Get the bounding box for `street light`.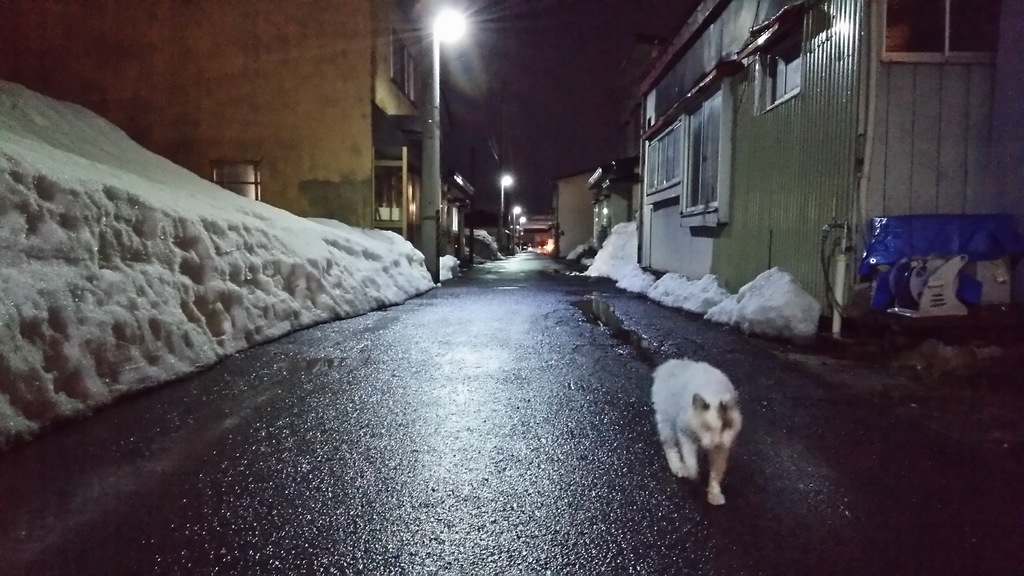
detection(518, 216, 531, 251).
